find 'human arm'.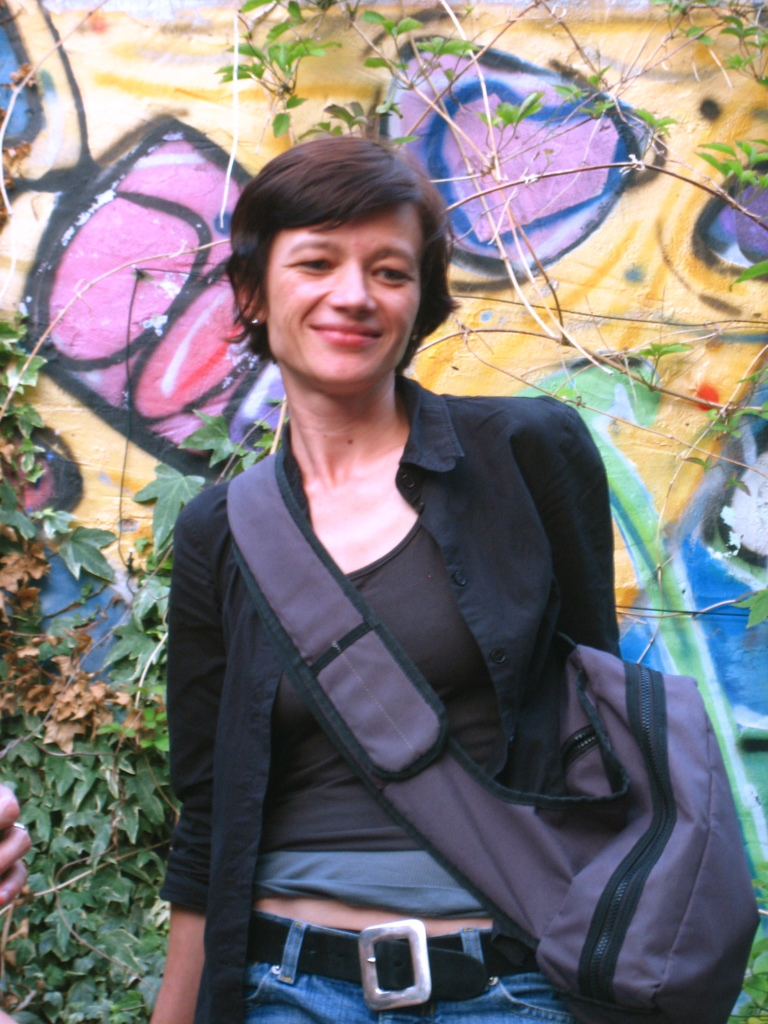
detection(540, 412, 613, 650).
